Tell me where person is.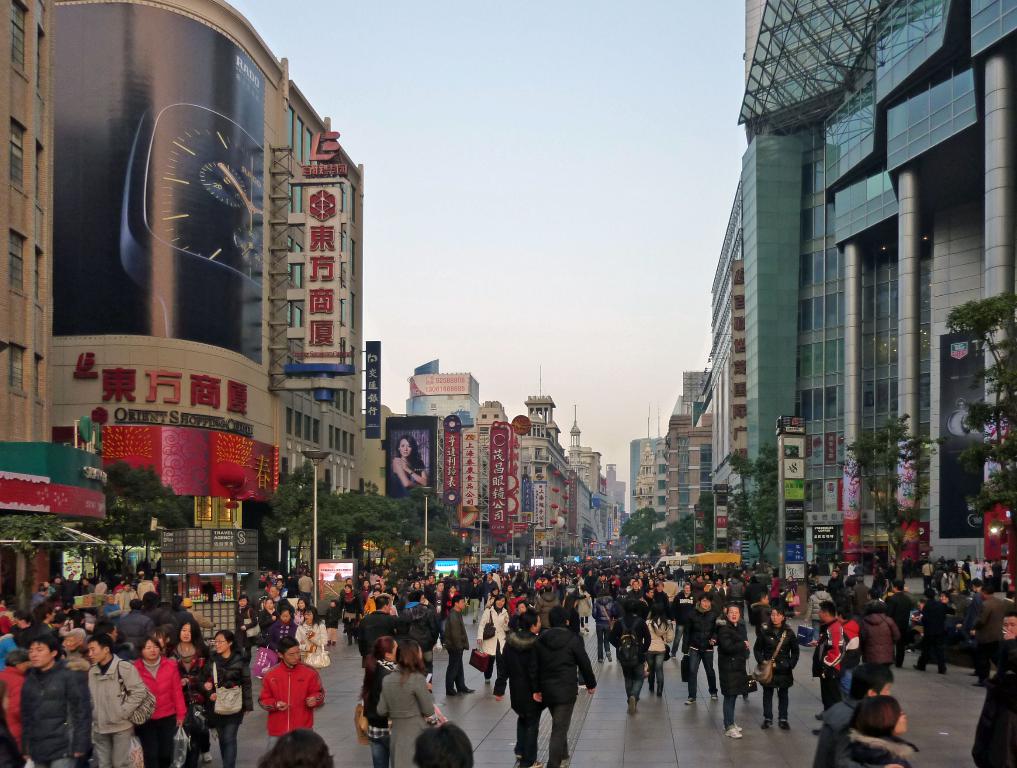
person is at detection(19, 637, 99, 767).
